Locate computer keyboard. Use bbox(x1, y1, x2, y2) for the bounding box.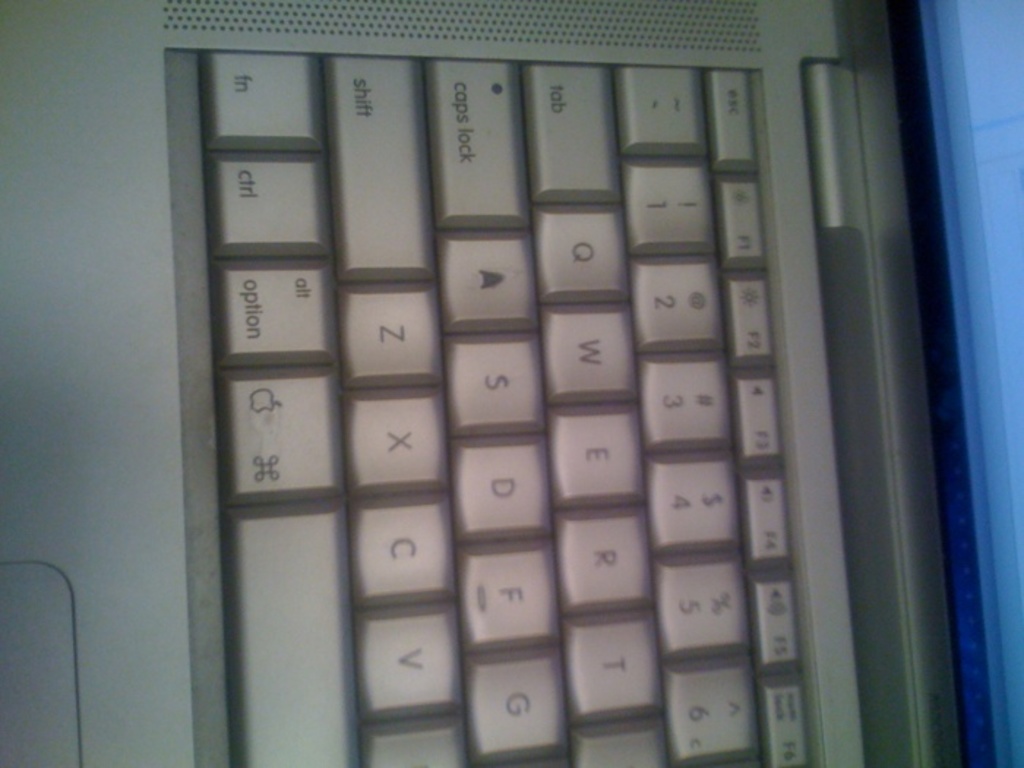
bbox(200, 44, 813, 767).
